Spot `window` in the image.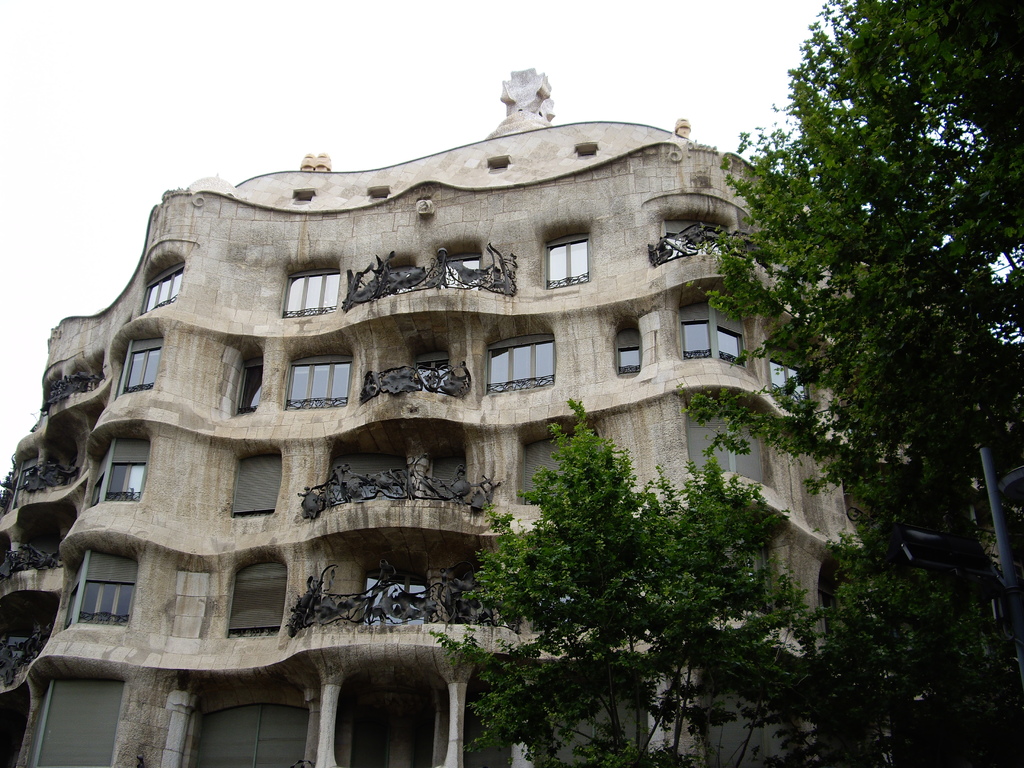
`window` found at crop(59, 553, 133, 631).
